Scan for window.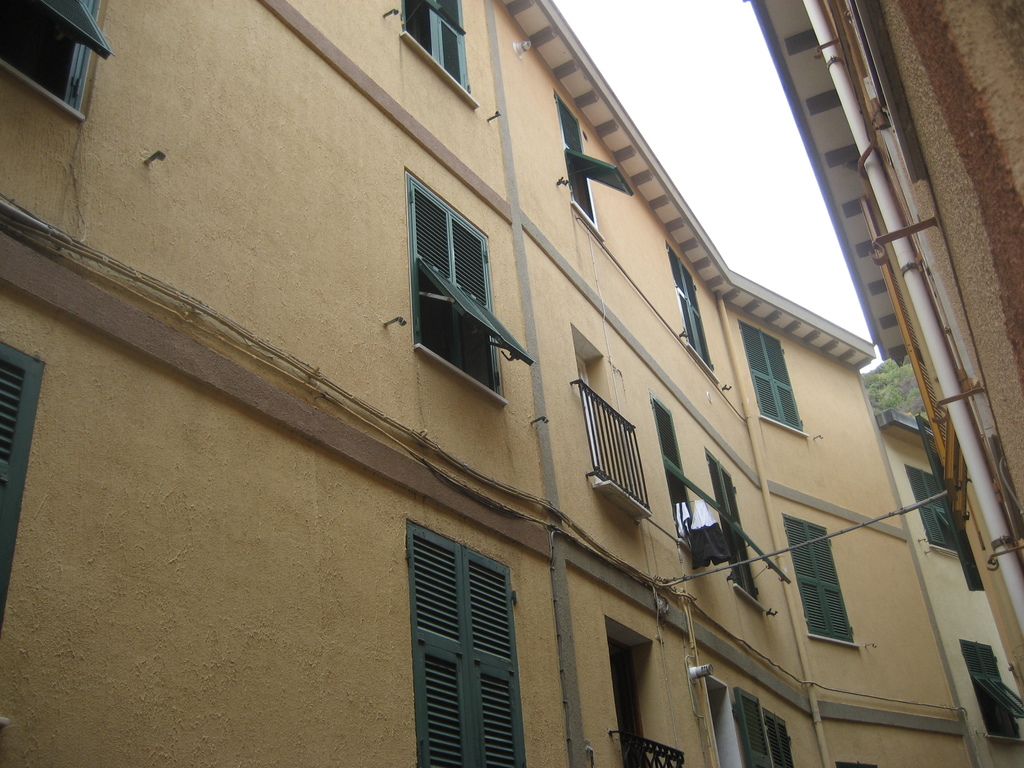
Scan result: (739,326,813,433).
